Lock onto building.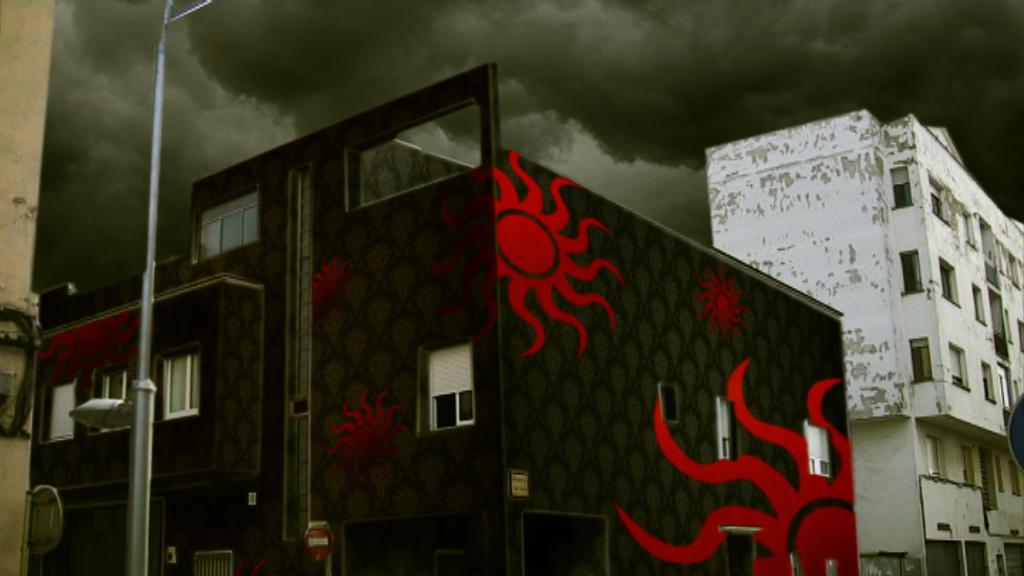
Locked: left=703, top=105, right=1023, bottom=575.
